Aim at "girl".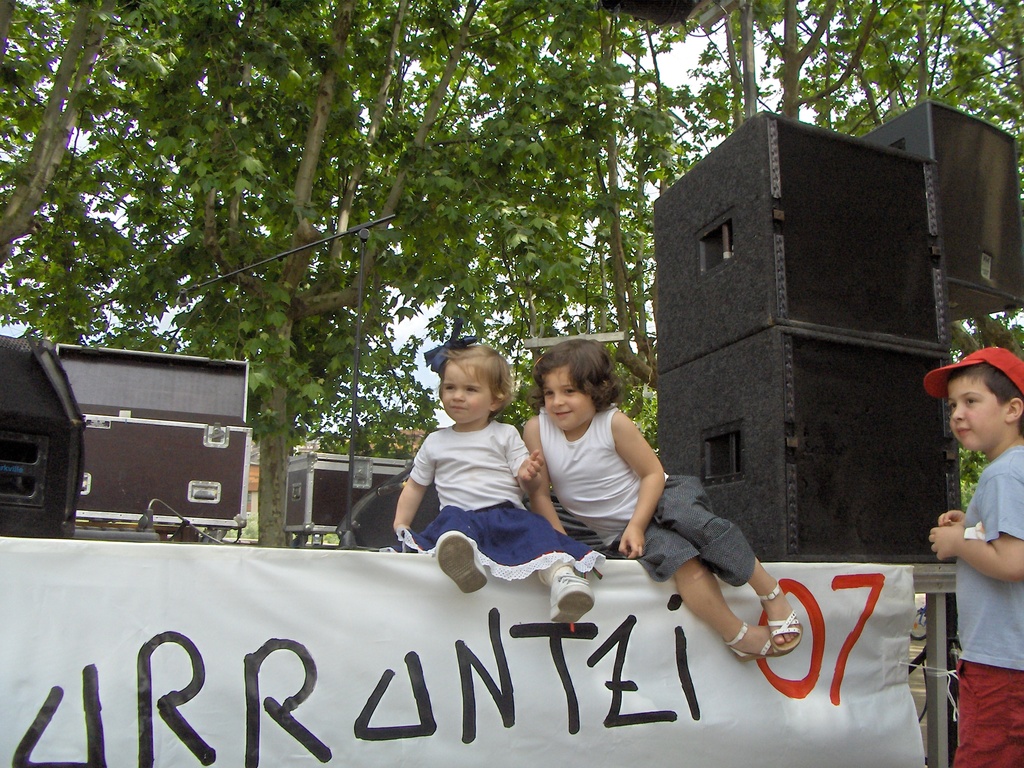
Aimed at left=527, top=336, right=802, bottom=656.
